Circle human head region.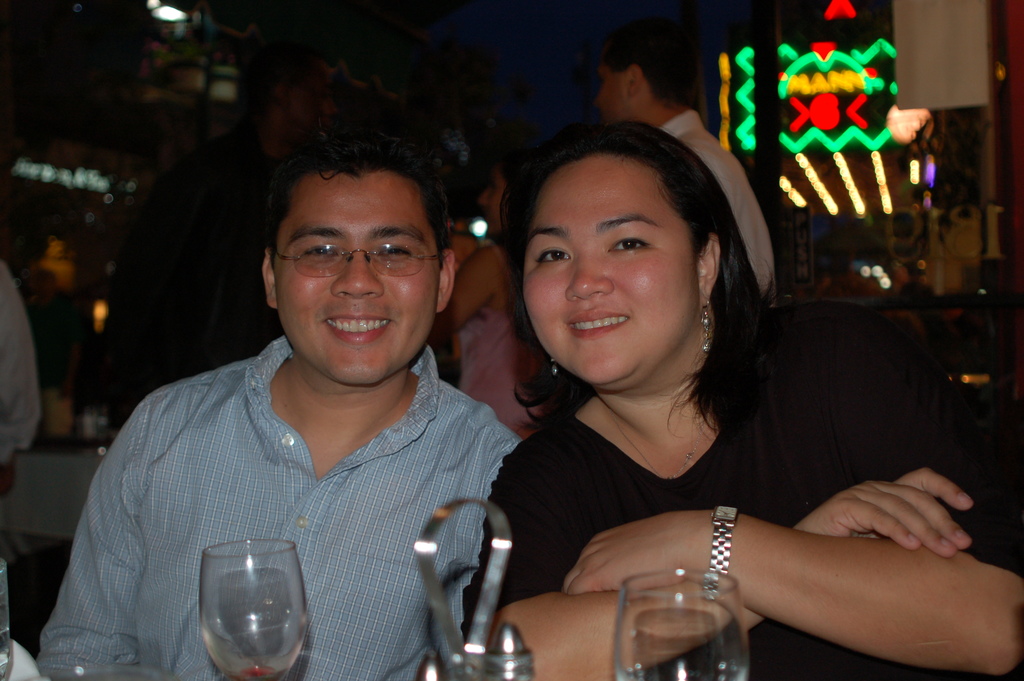
Region: <box>516,126,739,395</box>.
